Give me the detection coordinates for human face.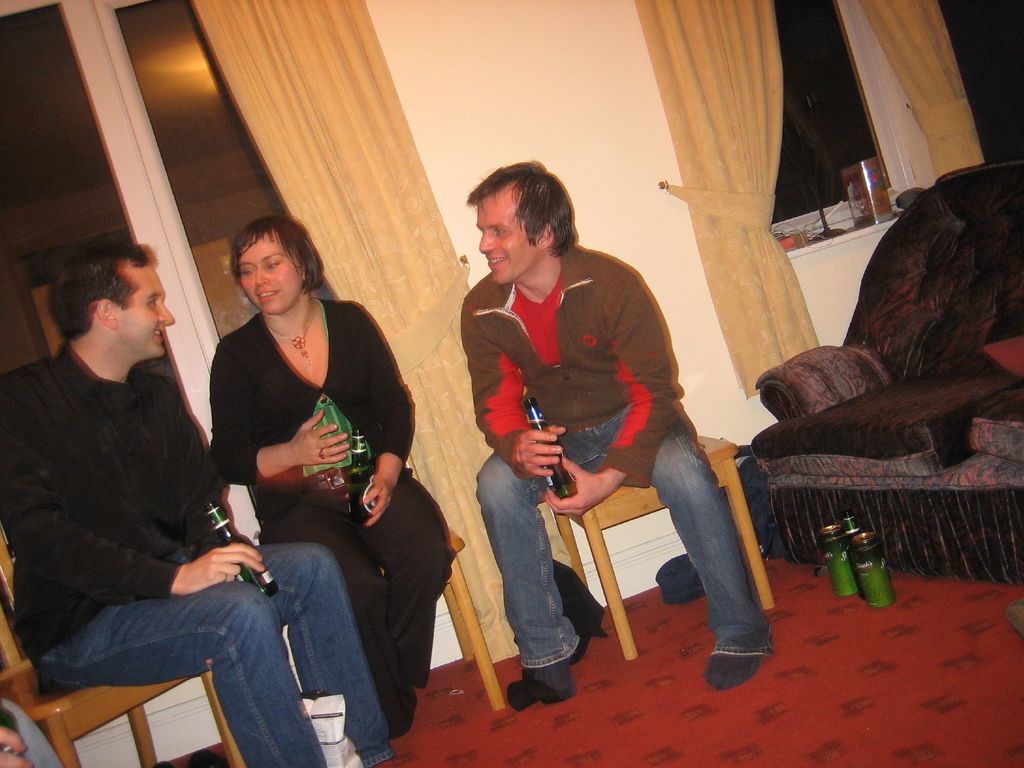
locate(238, 233, 304, 312).
